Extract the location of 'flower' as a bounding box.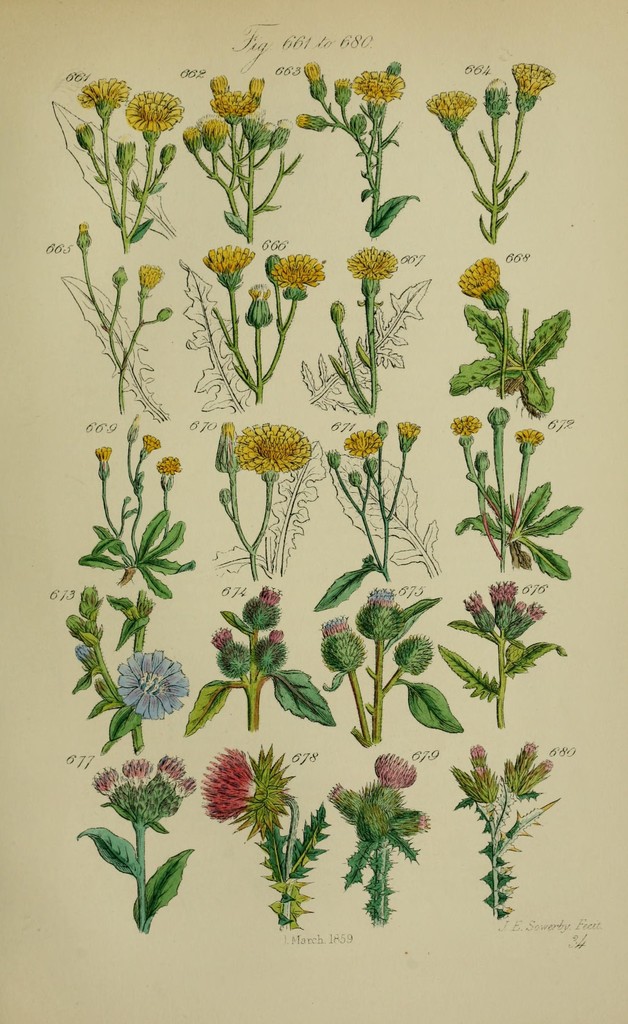
BBox(313, 609, 354, 644).
